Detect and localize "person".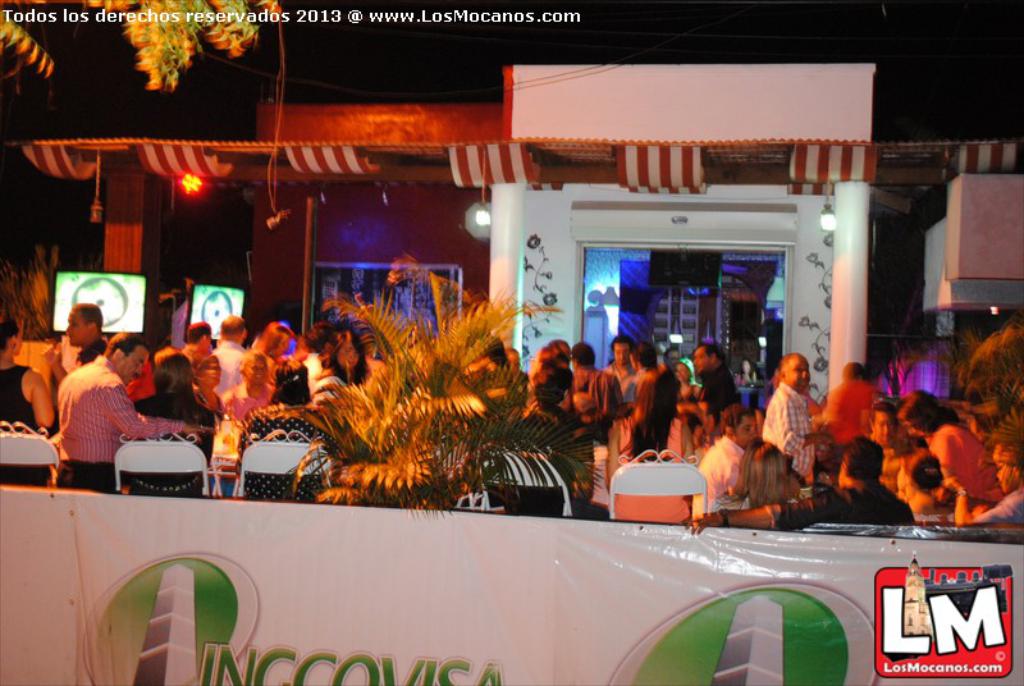
Localized at bbox(826, 362, 870, 443).
